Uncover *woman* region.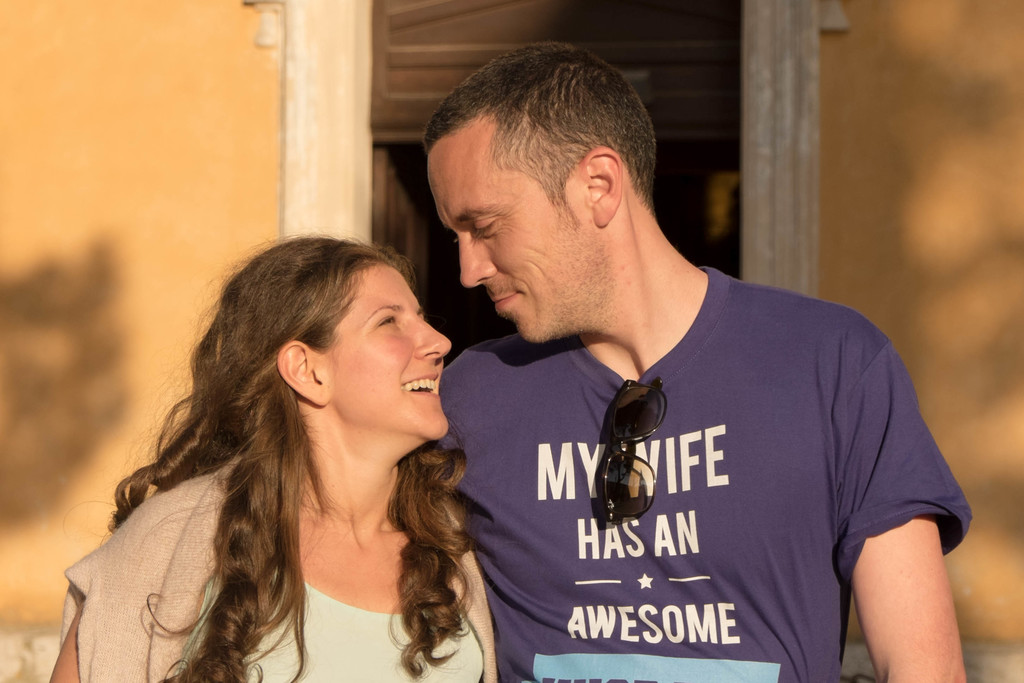
Uncovered: bbox=[60, 206, 444, 682].
